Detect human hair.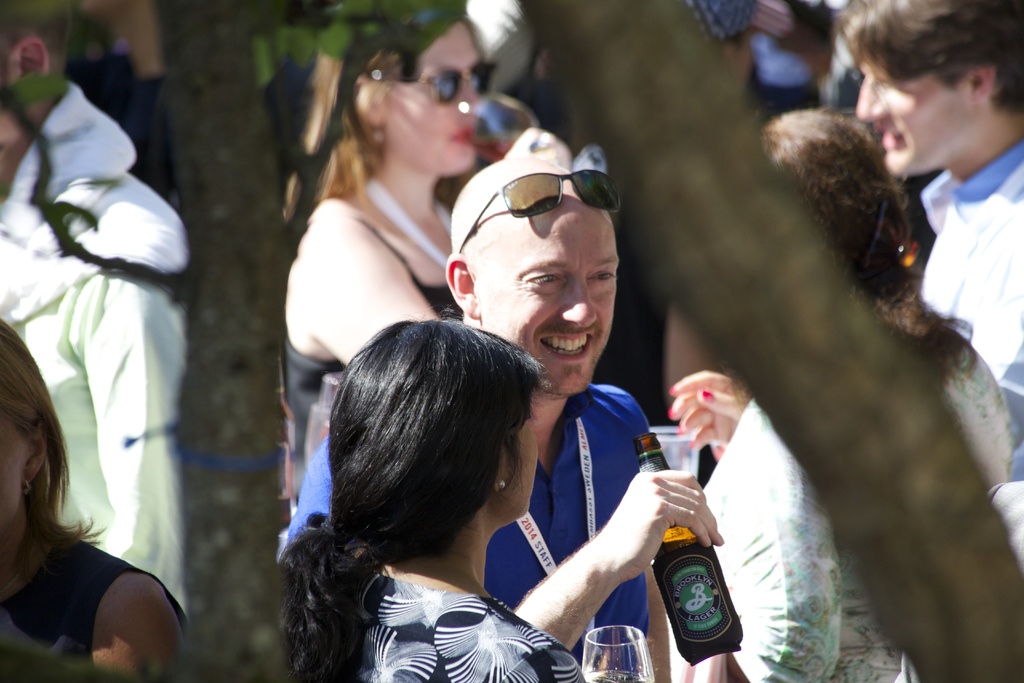
Detected at [849, 6, 1017, 150].
